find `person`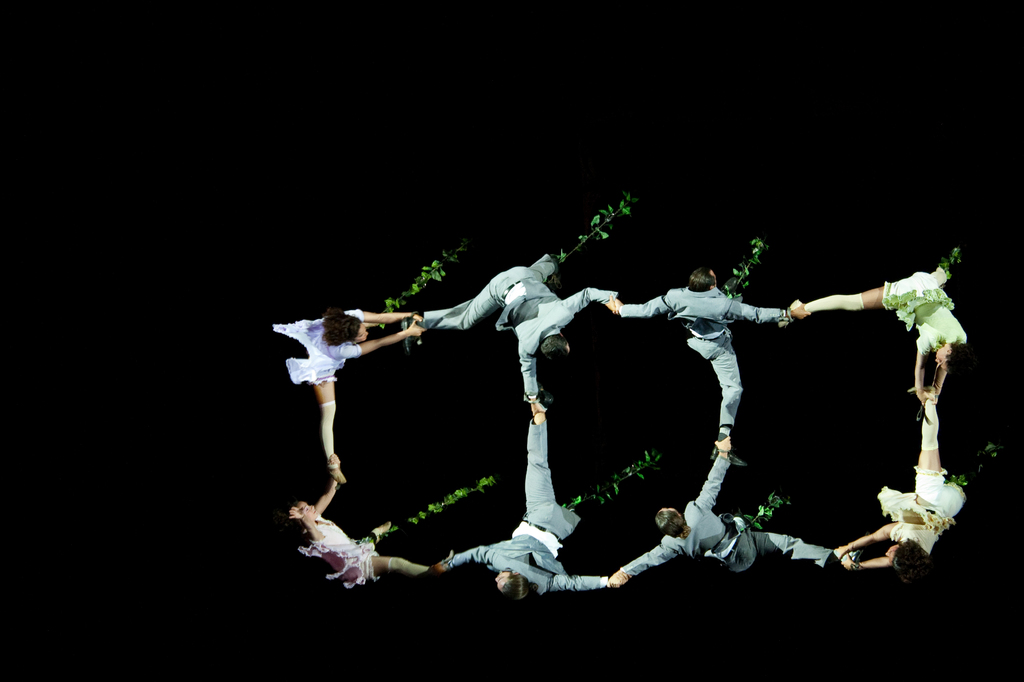
(x1=409, y1=251, x2=618, y2=410)
